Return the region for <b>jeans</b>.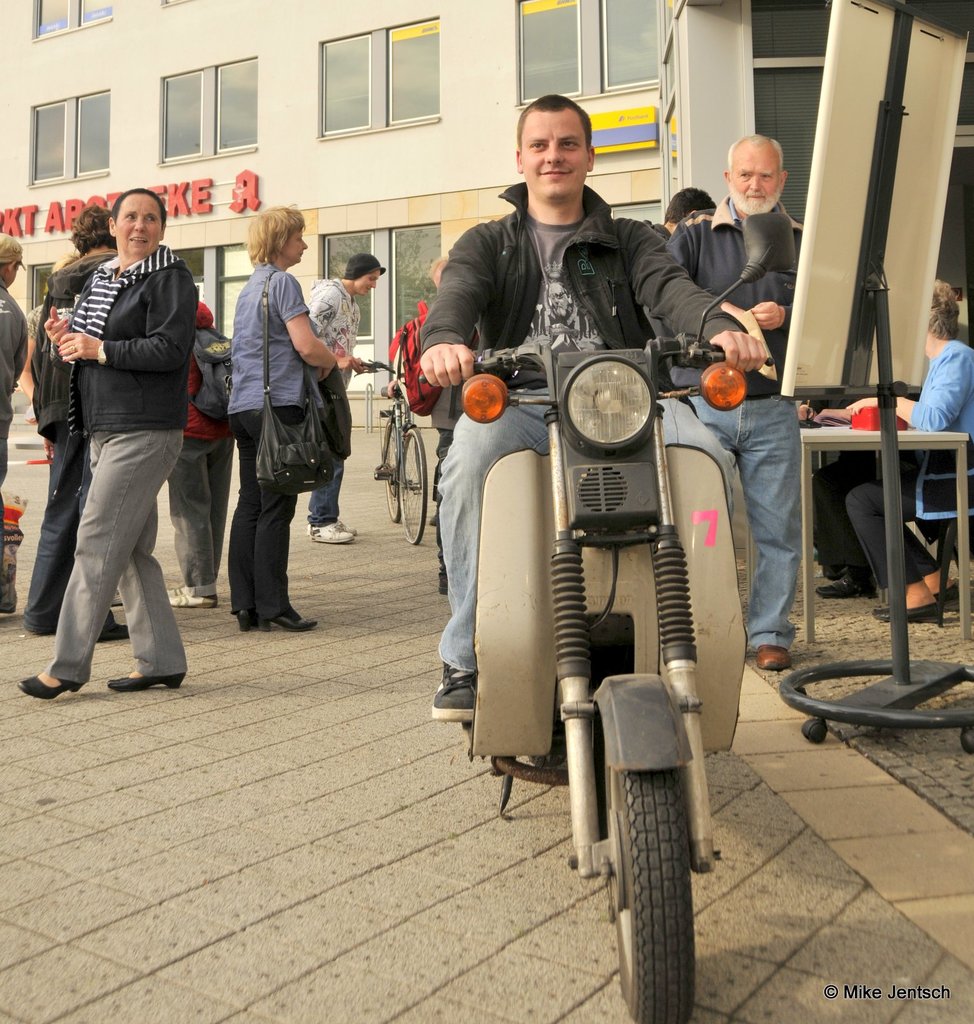
pyautogui.locateOnScreen(687, 392, 803, 648).
